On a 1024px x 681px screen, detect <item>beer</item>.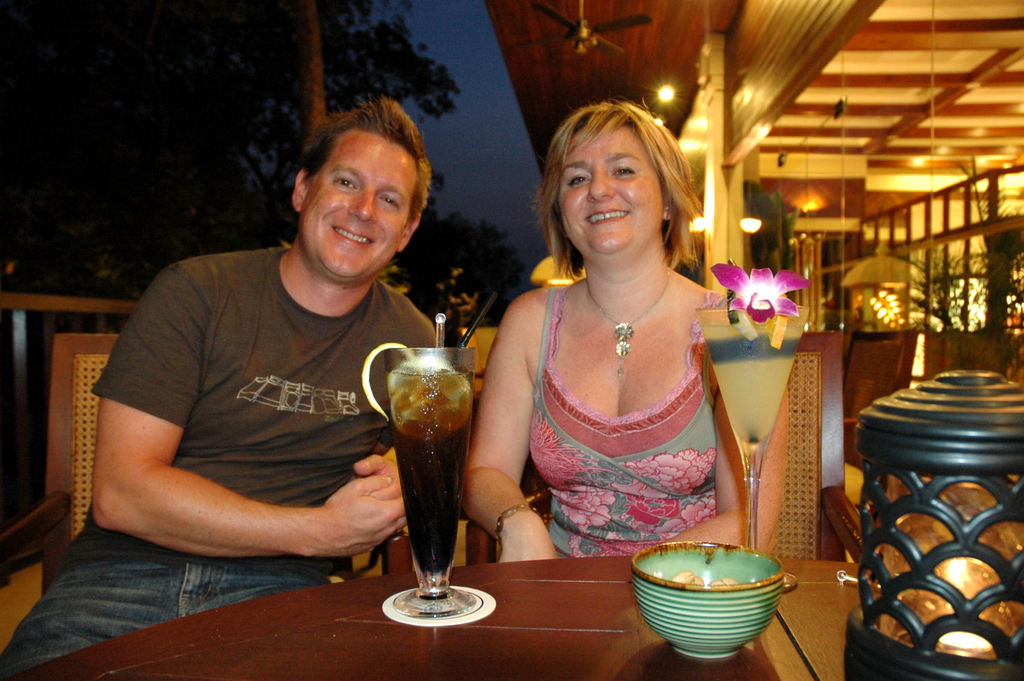
{"x1": 369, "y1": 342, "x2": 496, "y2": 629}.
